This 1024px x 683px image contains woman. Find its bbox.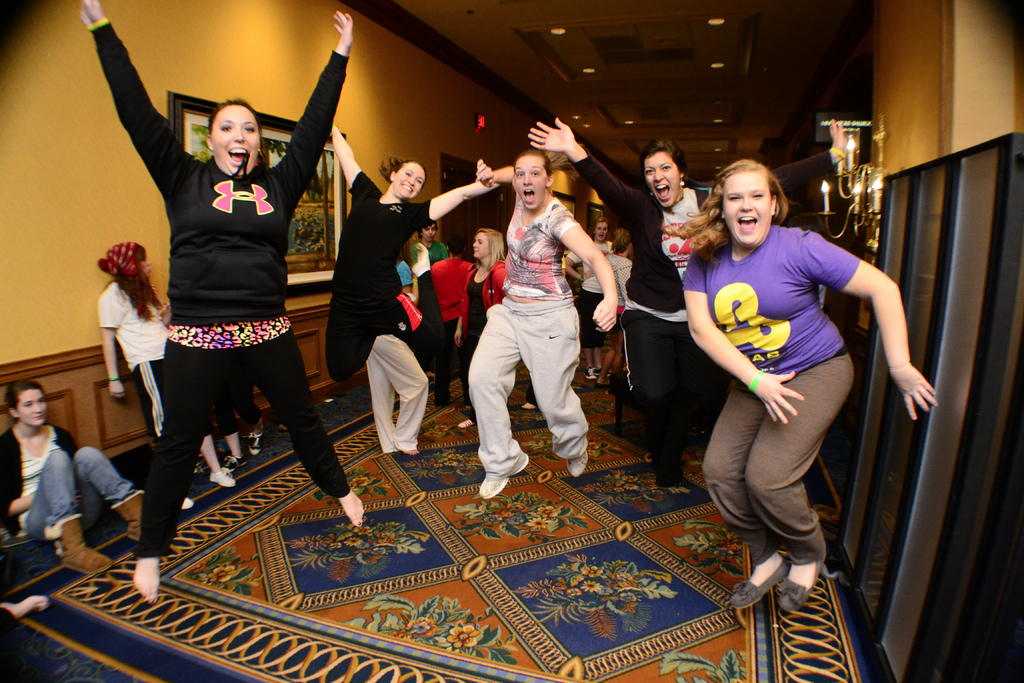
crop(331, 122, 502, 456).
